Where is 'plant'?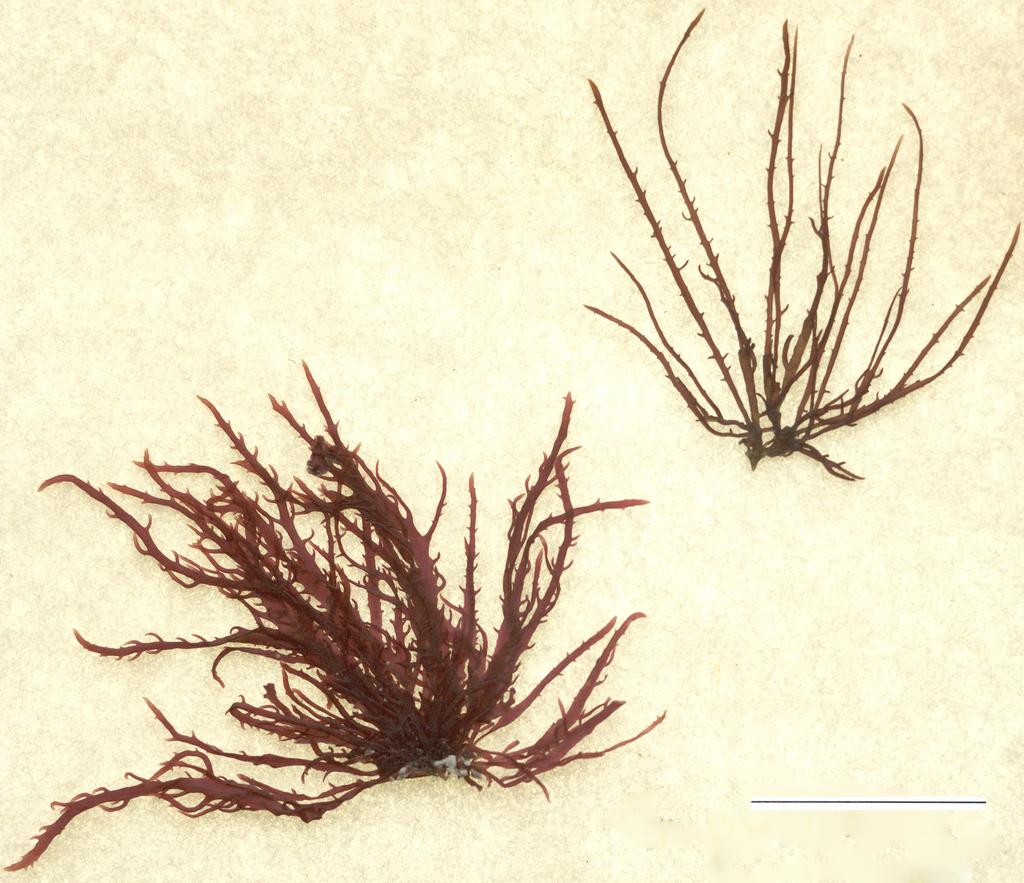
bbox=(0, 338, 674, 873).
